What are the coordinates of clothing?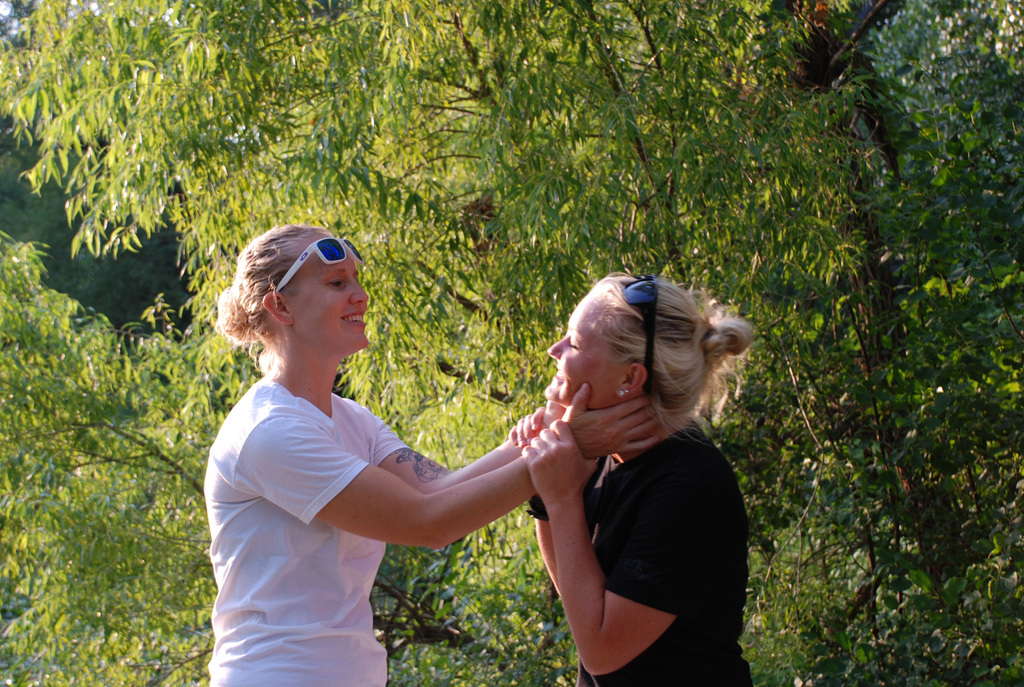
BBox(203, 370, 410, 686).
